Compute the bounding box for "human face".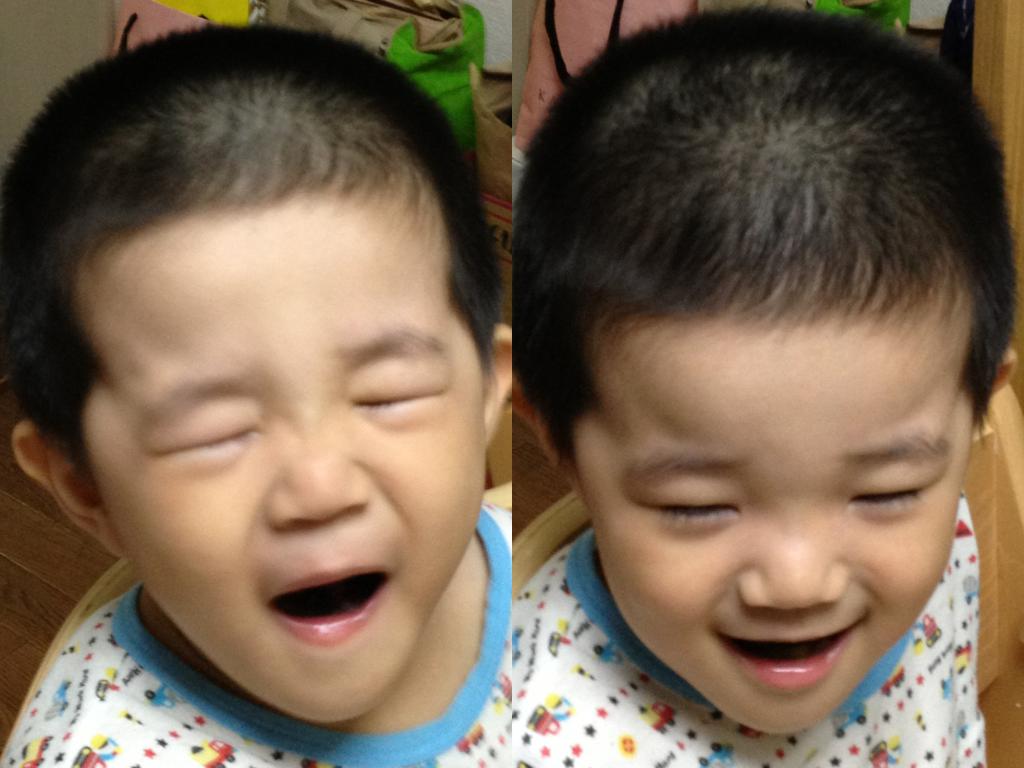
81,213,481,723.
